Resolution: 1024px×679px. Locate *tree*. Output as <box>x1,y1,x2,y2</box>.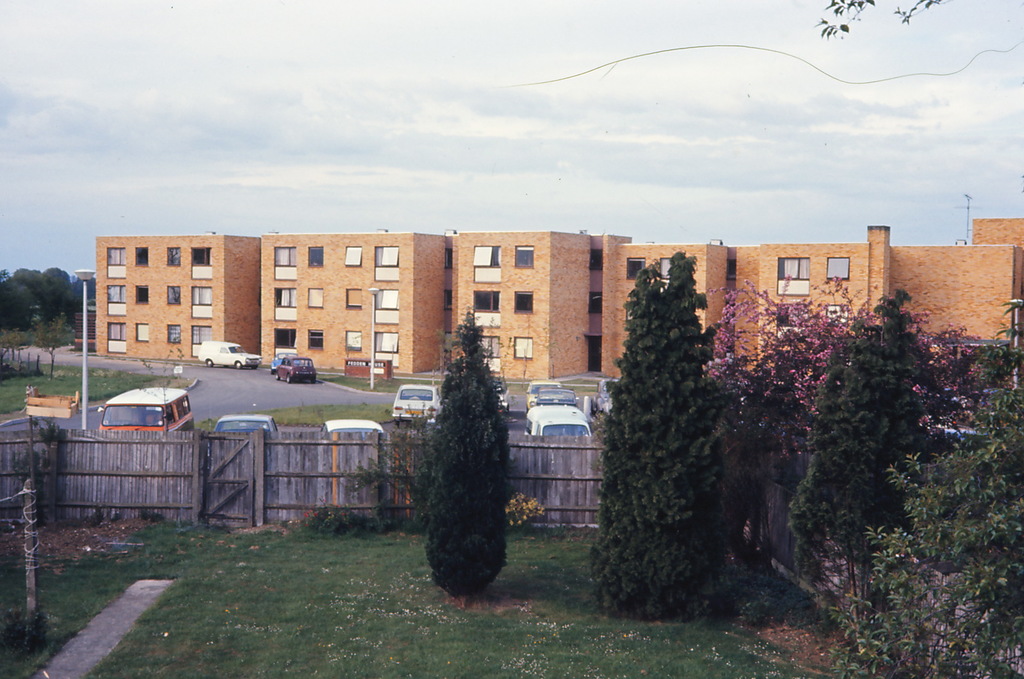
<box>336,410,441,533</box>.
